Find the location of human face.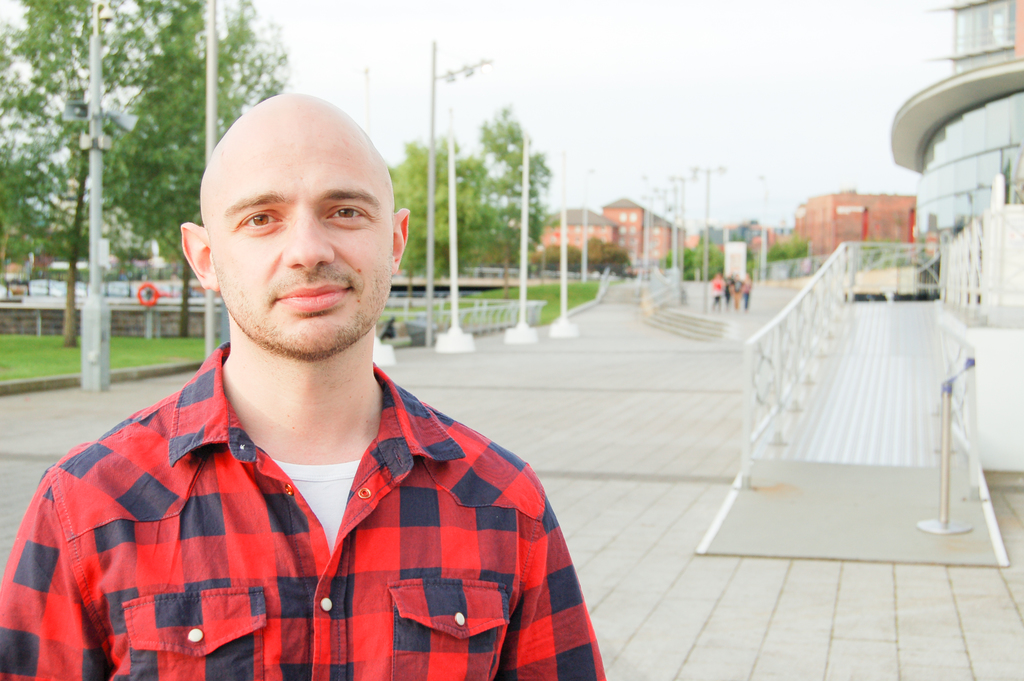
Location: bbox=[215, 130, 396, 360].
